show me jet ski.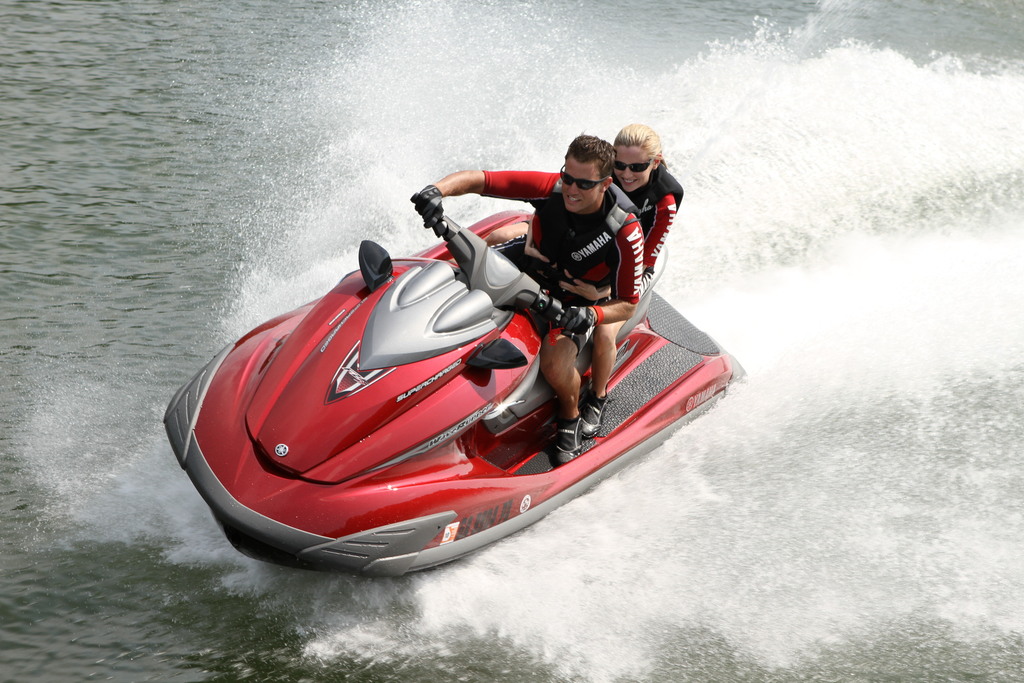
jet ski is here: select_region(159, 202, 751, 582).
